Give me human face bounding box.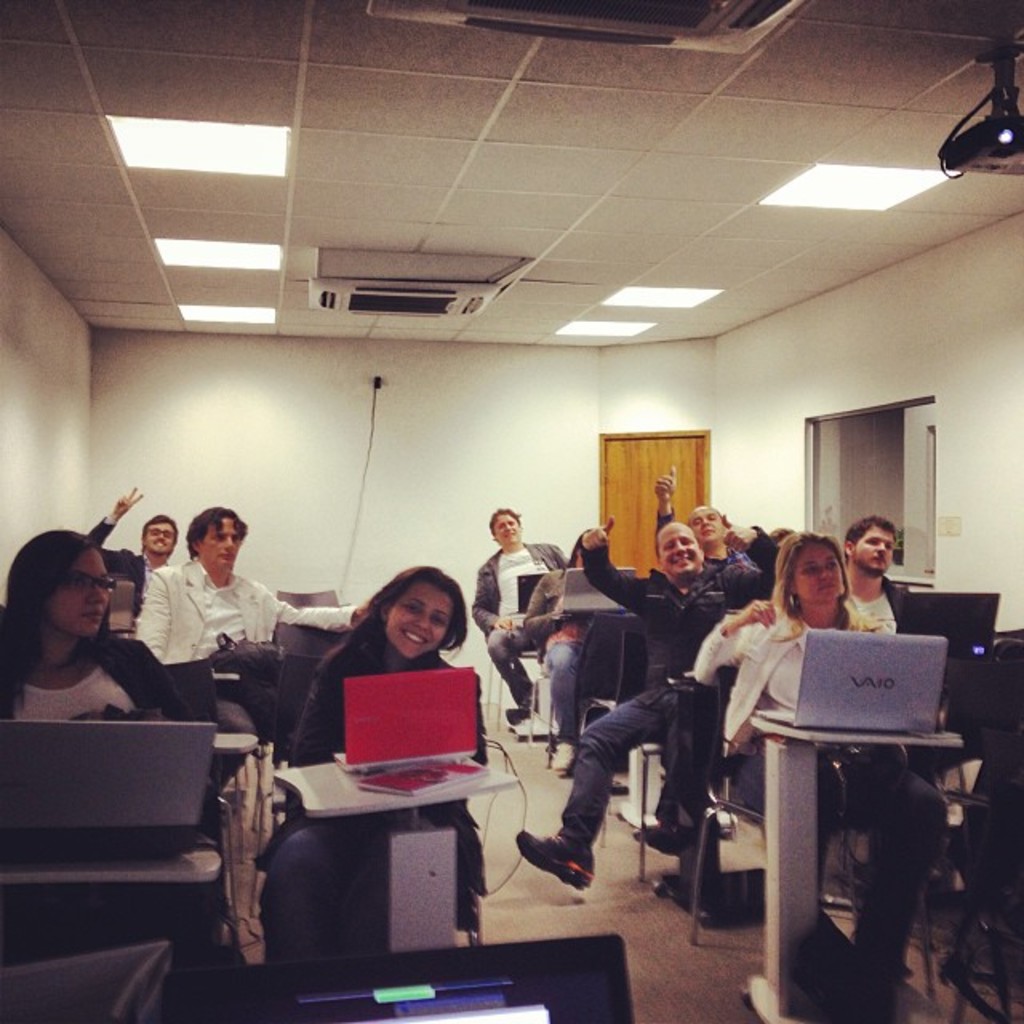
(490,514,520,549).
